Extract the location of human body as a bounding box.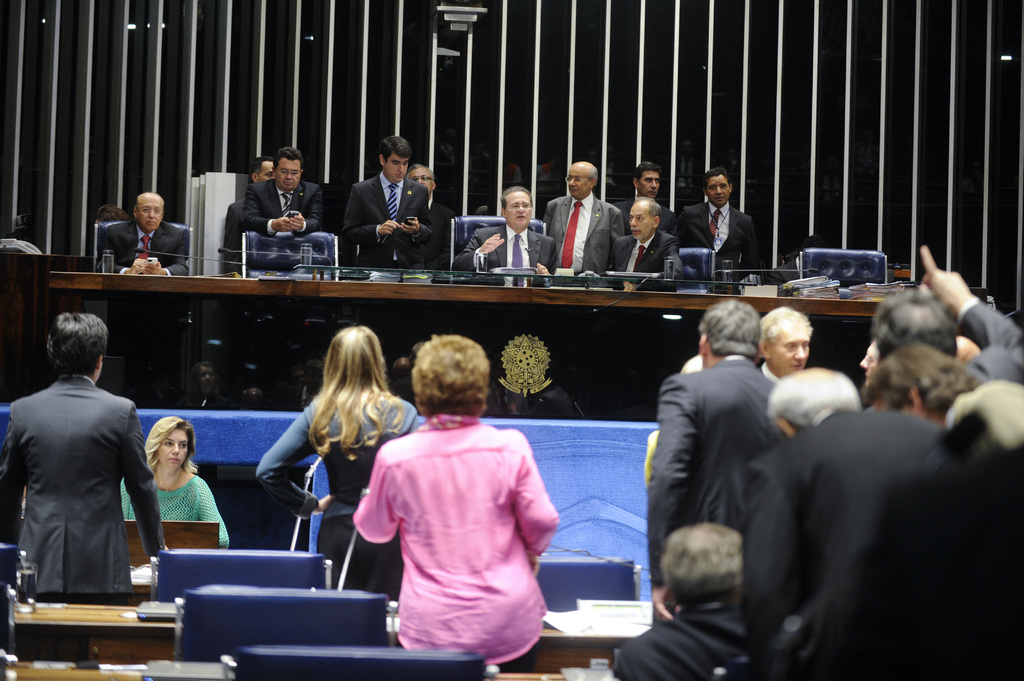
611/199/688/294.
